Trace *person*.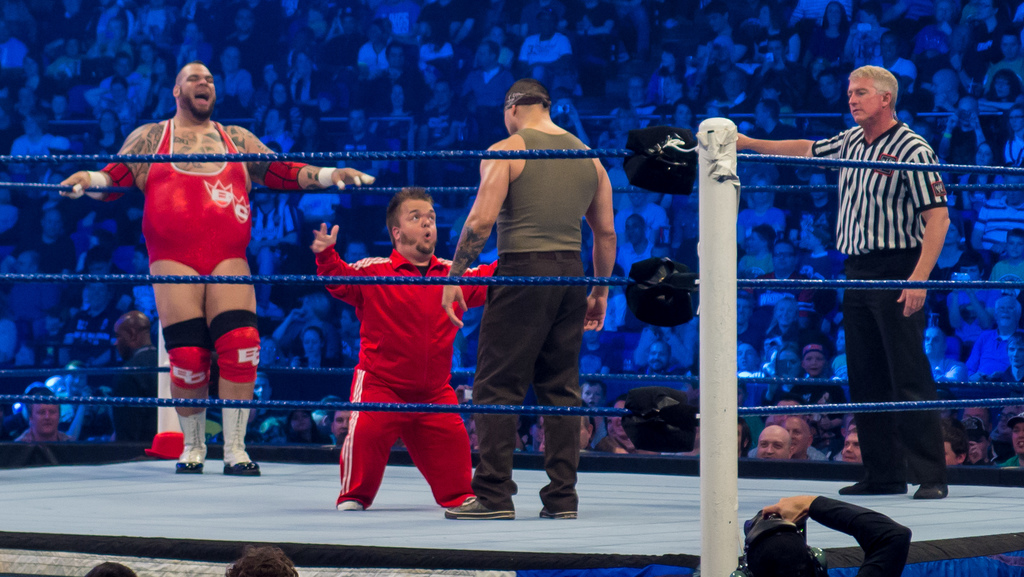
Traced to x1=728 y1=484 x2=920 y2=576.
